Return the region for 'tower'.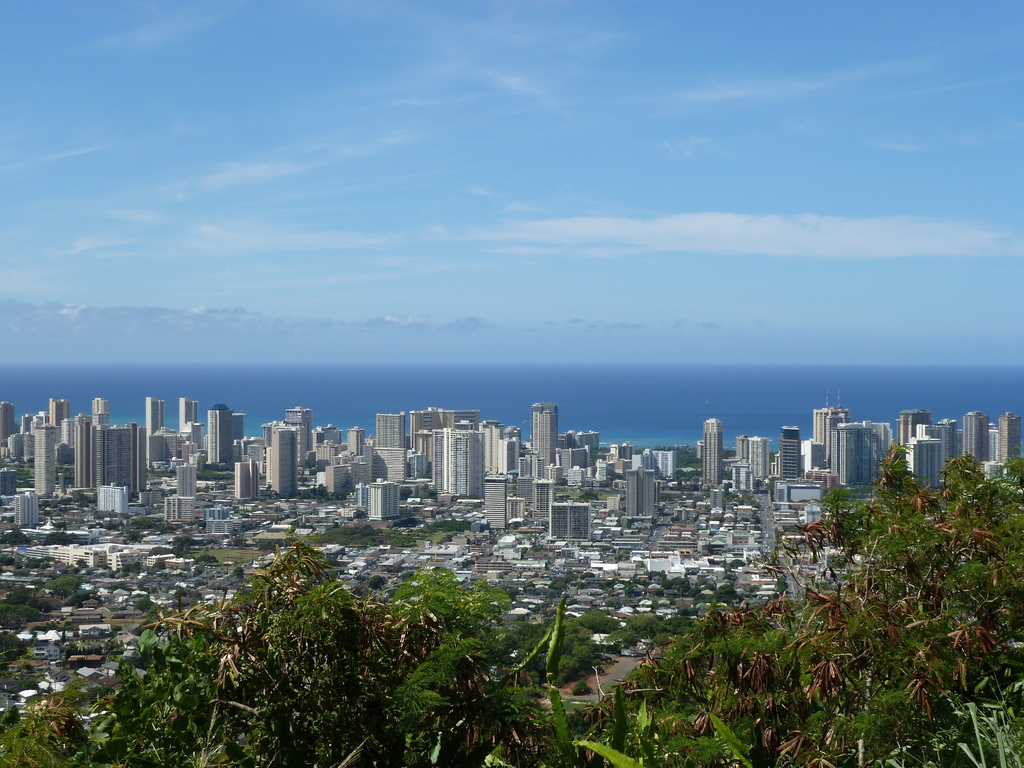
{"x1": 287, "y1": 405, "x2": 319, "y2": 451}.
